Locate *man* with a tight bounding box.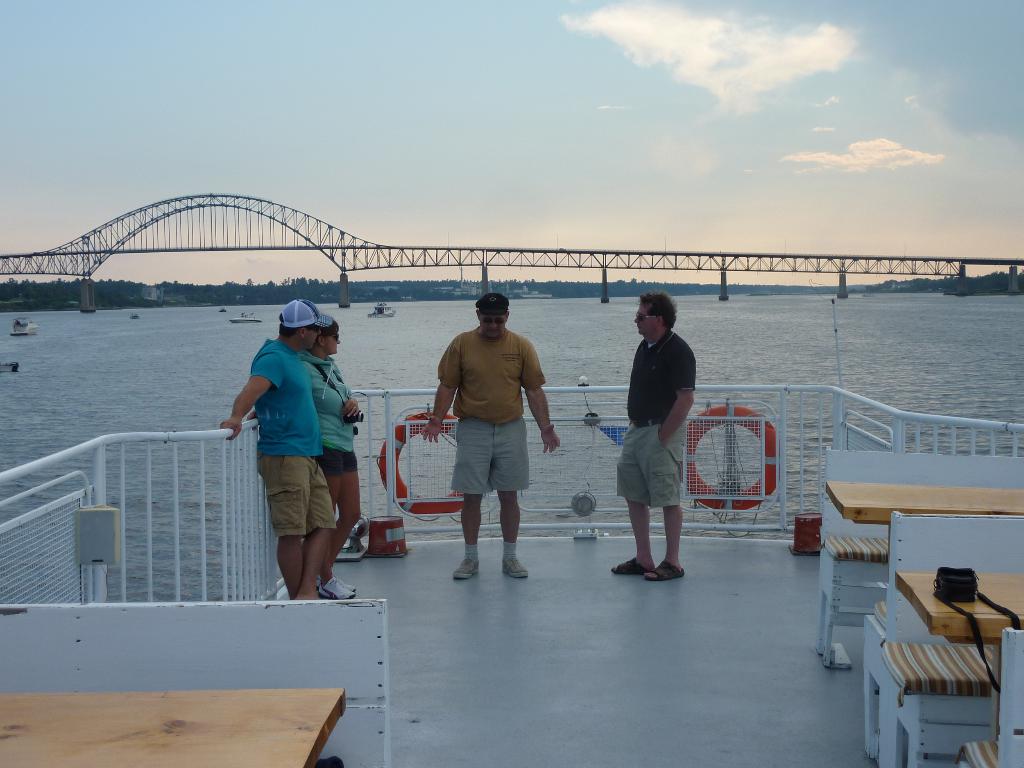
locate(417, 291, 557, 581).
